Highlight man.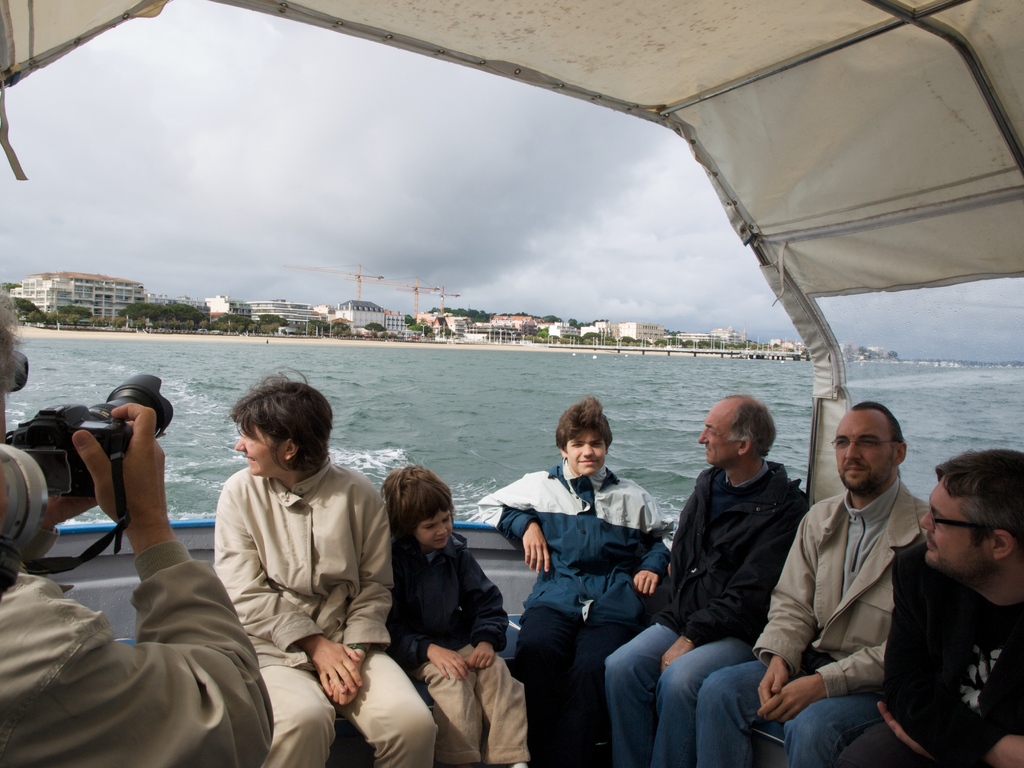
Highlighted region: box(603, 394, 812, 767).
